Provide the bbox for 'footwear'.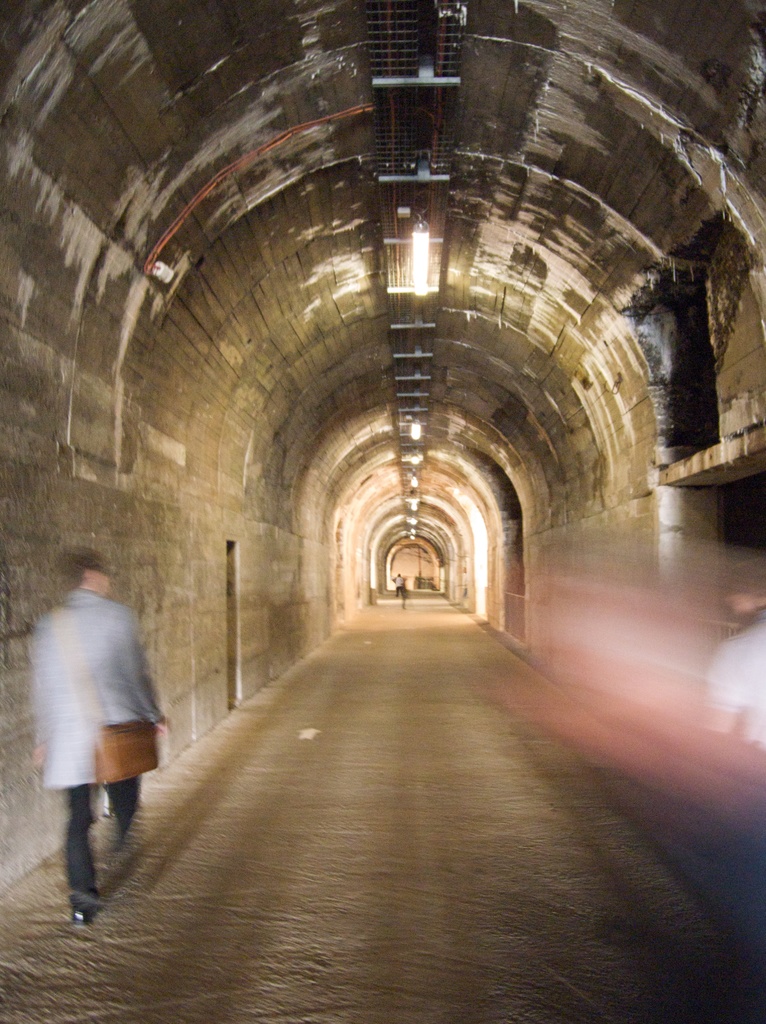
region(67, 900, 97, 931).
